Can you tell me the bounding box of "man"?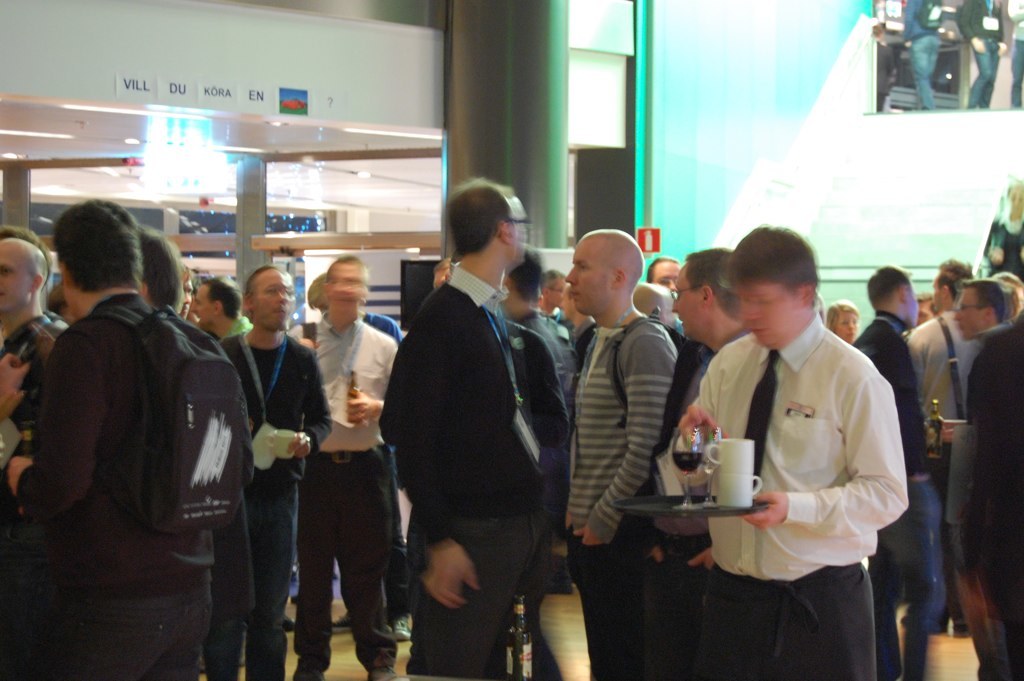
(x1=907, y1=261, x2=978, y2=423).
